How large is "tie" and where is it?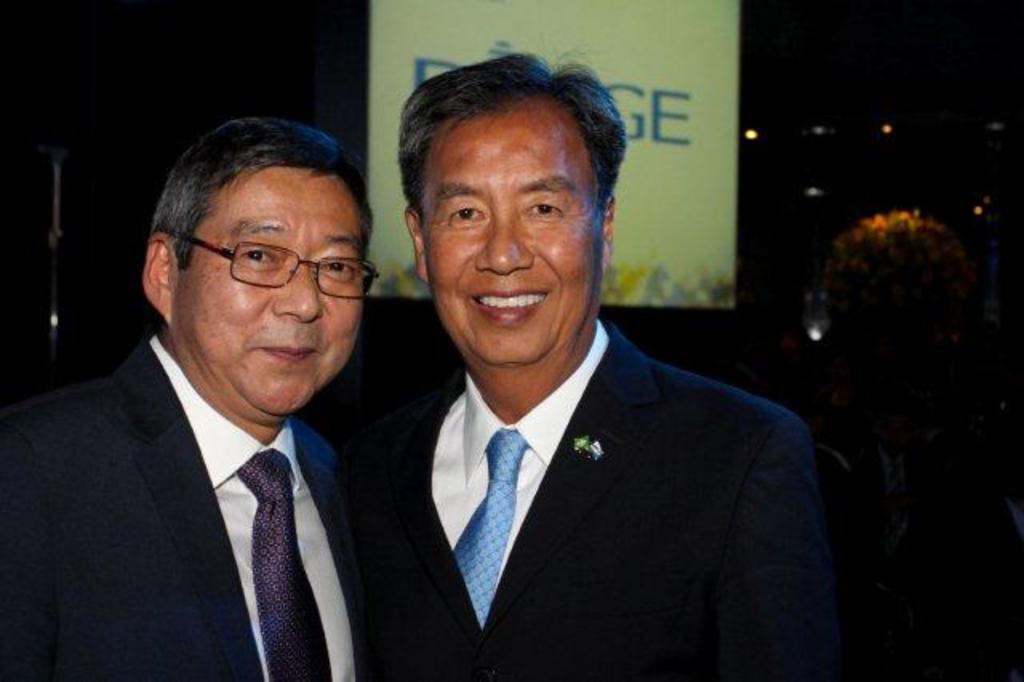
Bounding box: [left=453, top=431, right=533, bottom=628].
